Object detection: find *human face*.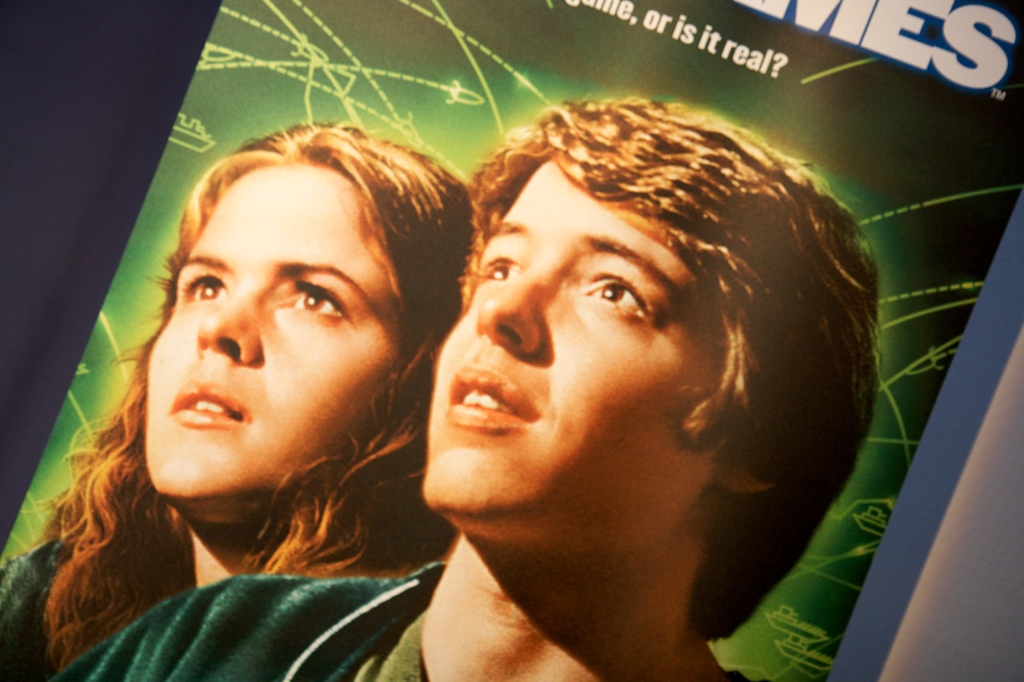
{"left": 133, "top": 158, "right": 407, "bottom": 507}.
